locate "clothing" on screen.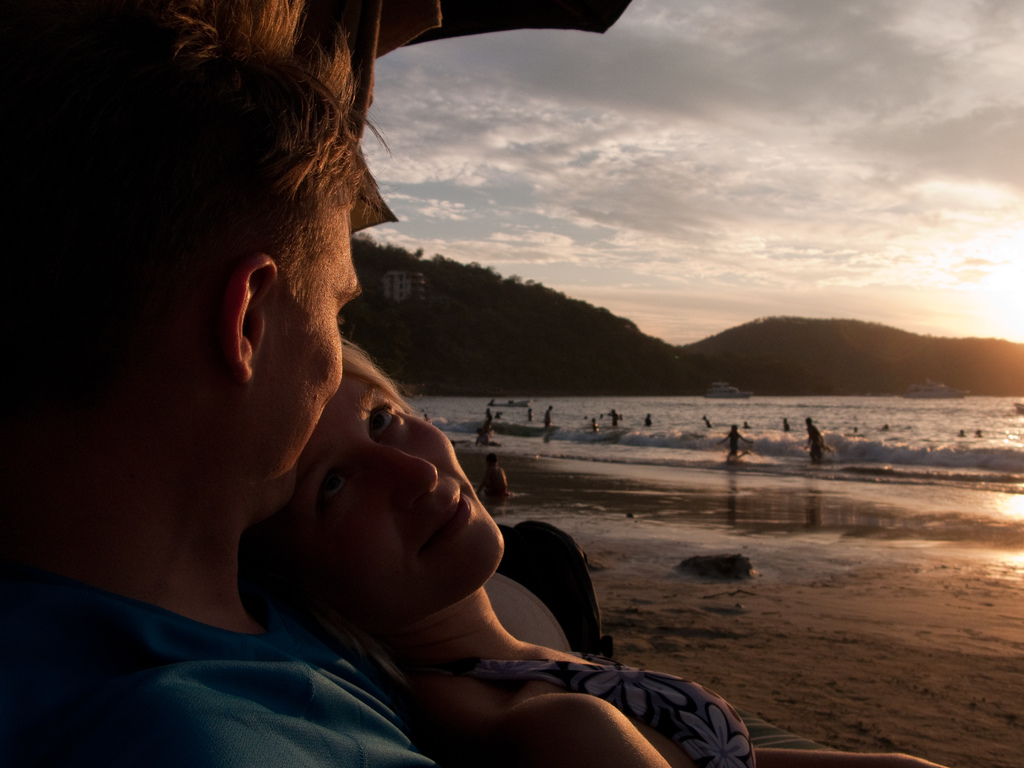
On screen at box(415, 646, 772, 767).
